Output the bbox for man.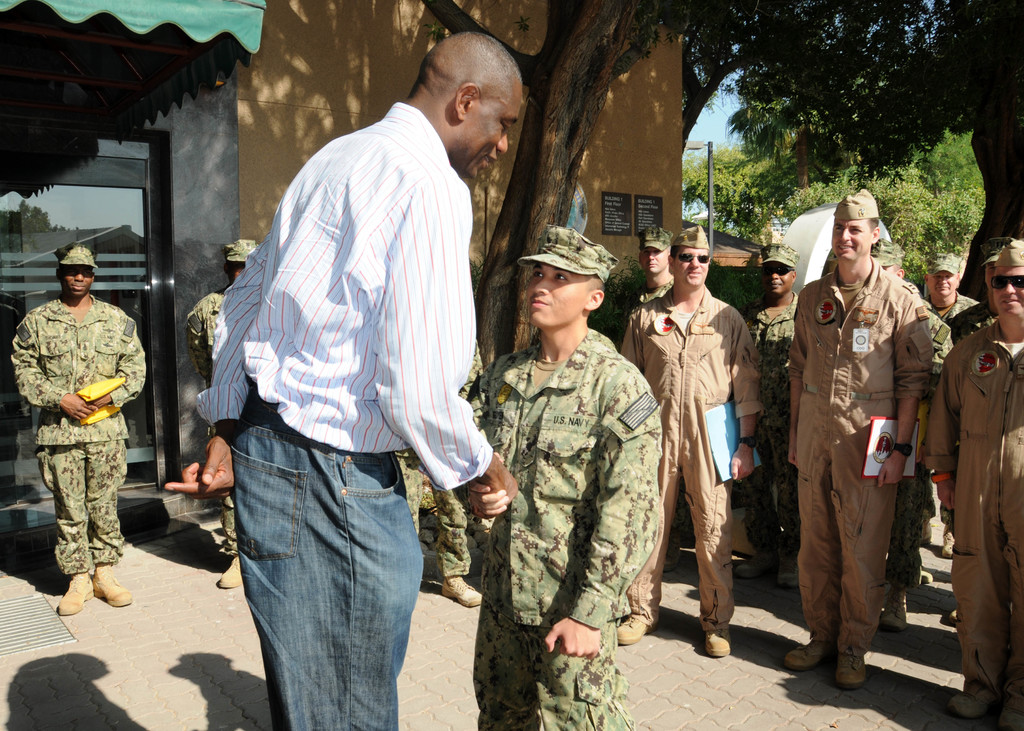
[x1=930, y1=229, x2=1023, y2=730].
